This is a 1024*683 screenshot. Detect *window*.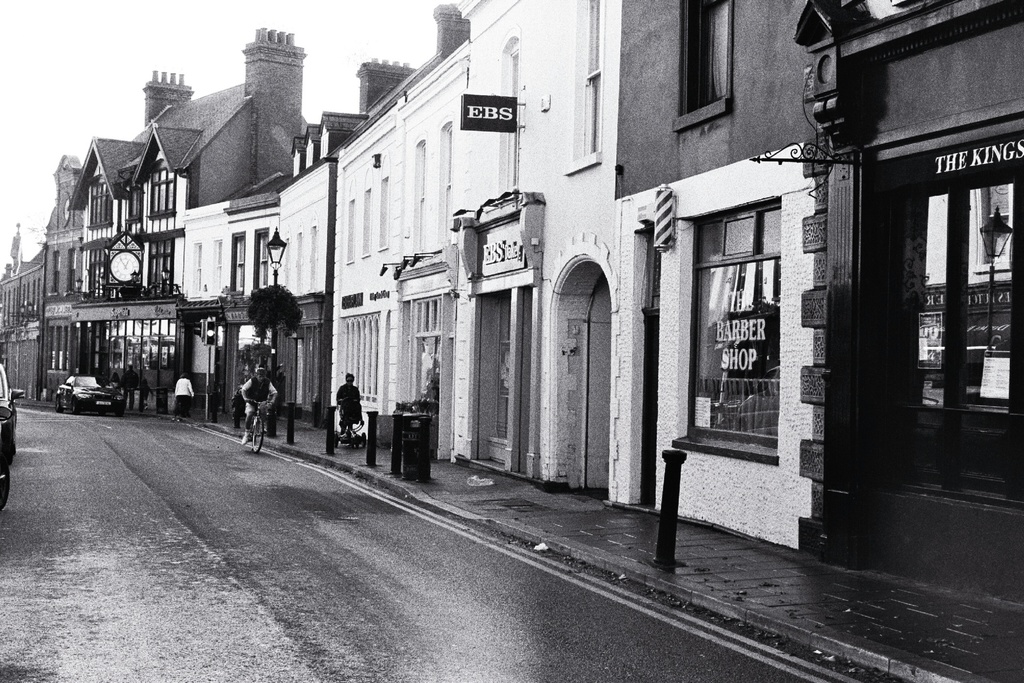
[x1=418, y1=138, x2=426, y2=253].
